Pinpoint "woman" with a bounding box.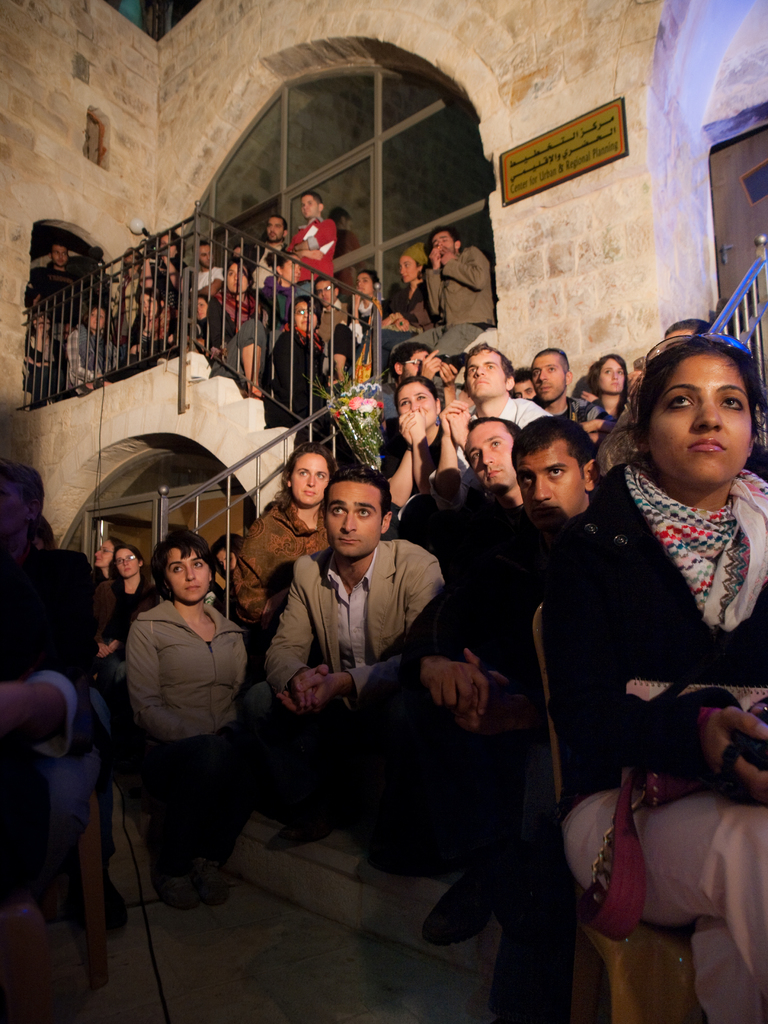
<box>349,269,384,355</box>.
